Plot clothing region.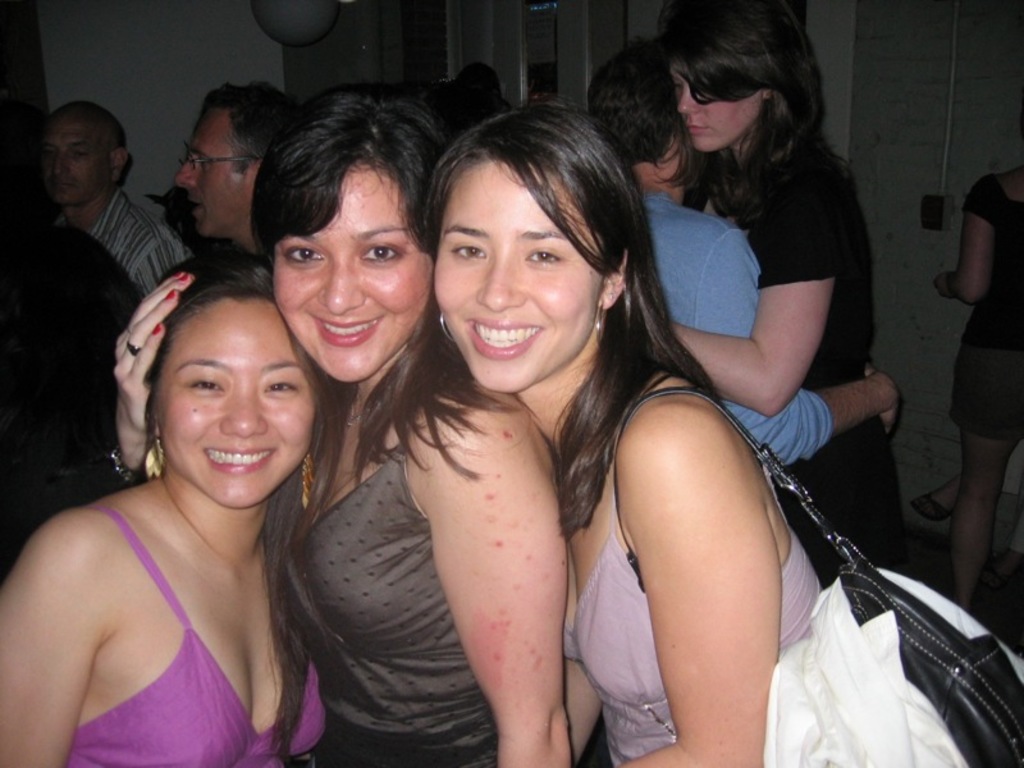
Plotted at bbox=(41, 474, 289, 741).
